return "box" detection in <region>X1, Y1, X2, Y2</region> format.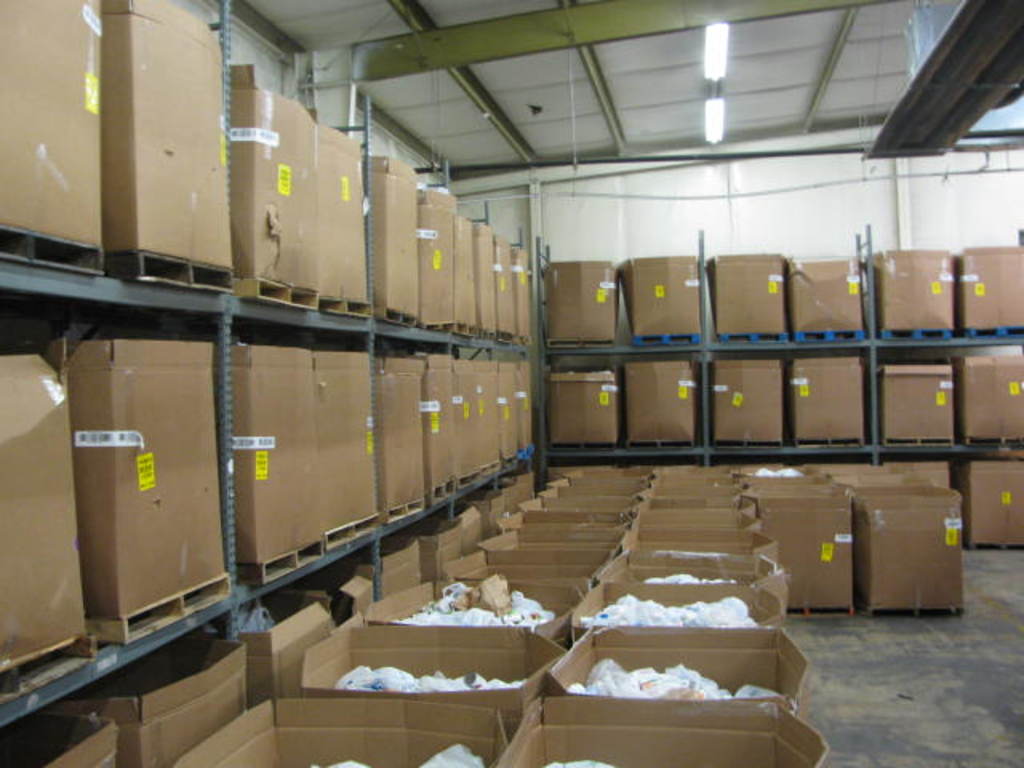
<region>389, 515, 469, 576</region>.
